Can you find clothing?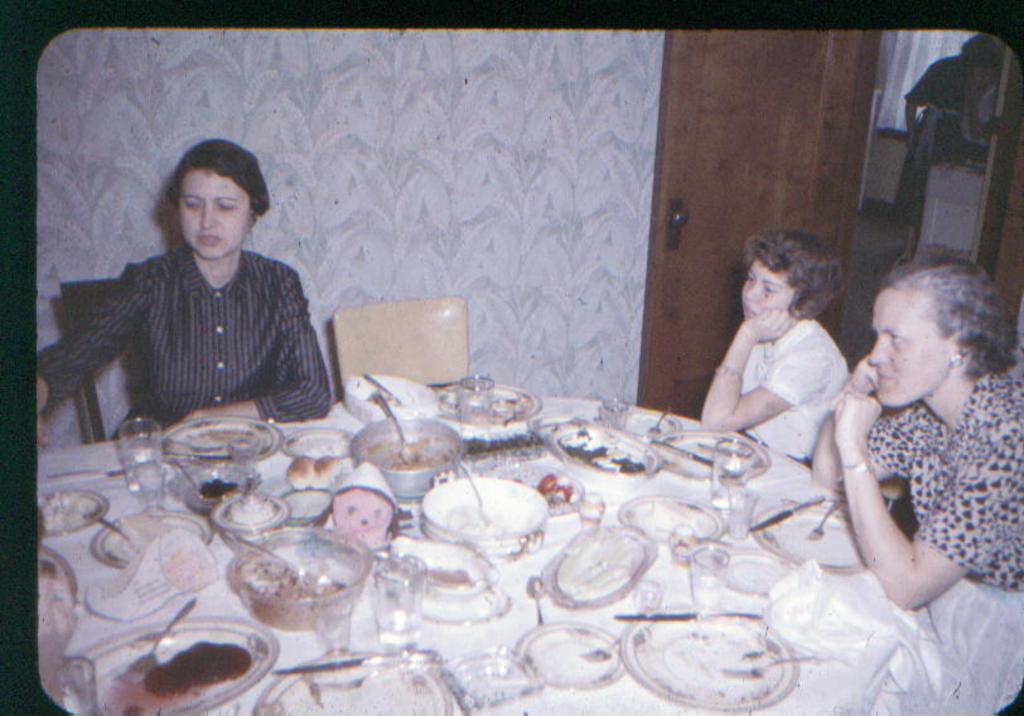
Yes, bounding box: [x1=860, y1=359, x2=1020, y2=600].
